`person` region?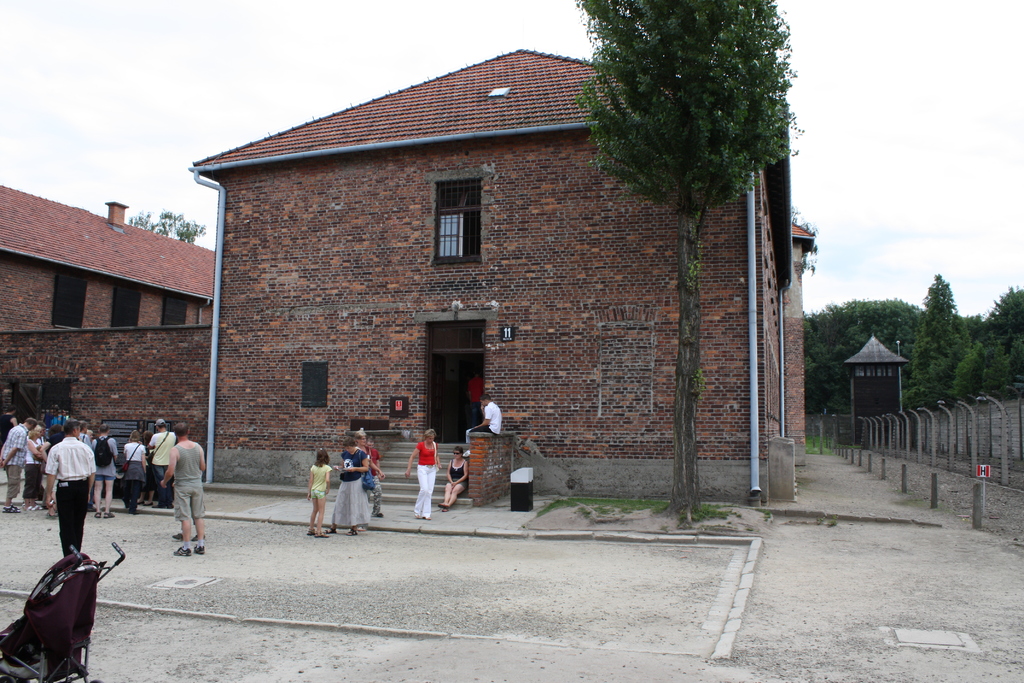
<box>27,420,44,510</box>
